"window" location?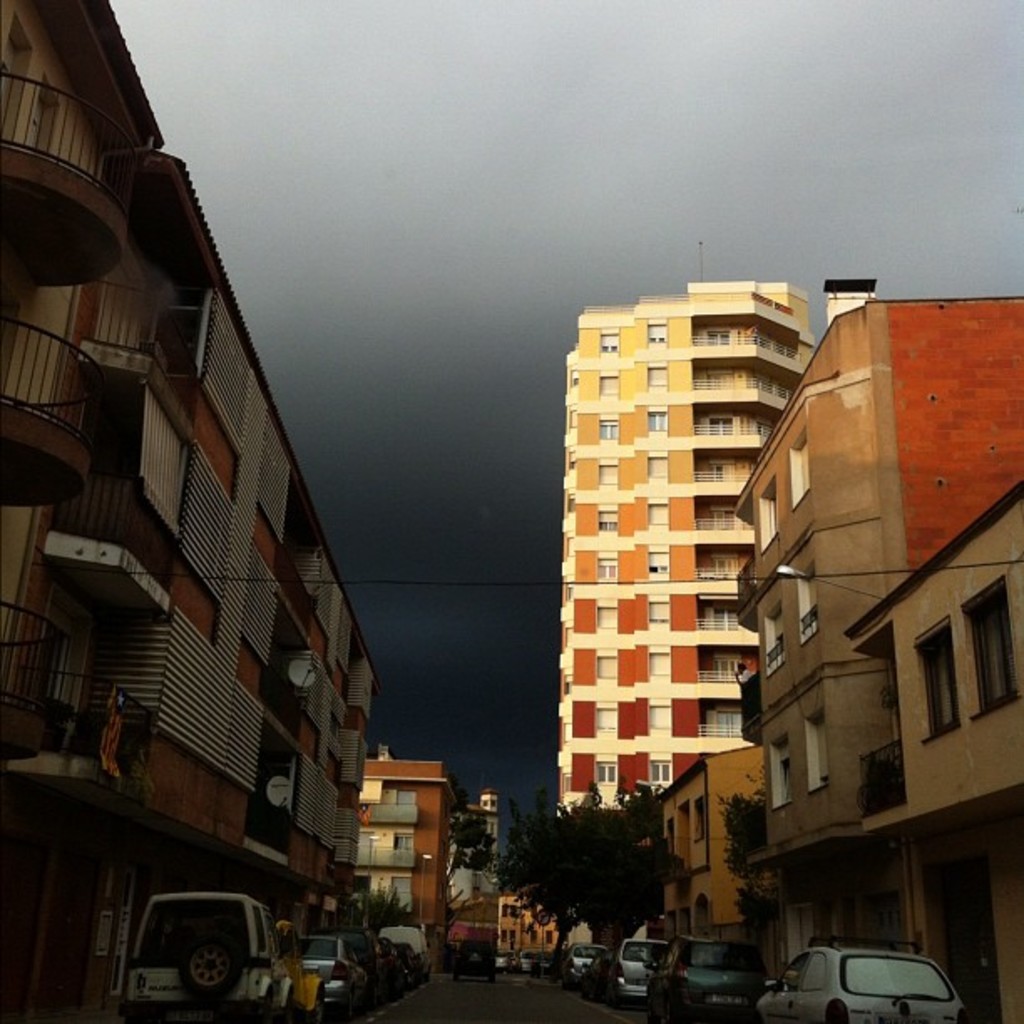
[x1=502, y1=907, x2=505, y2=915]
